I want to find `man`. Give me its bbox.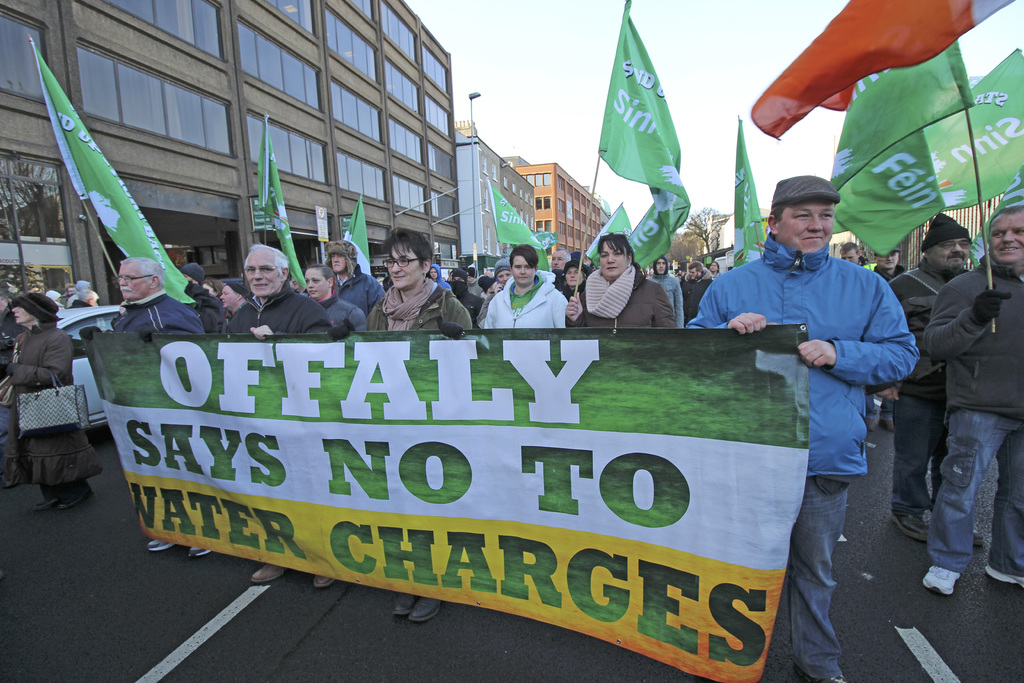
bbox=[836, 238, 867, 268].
